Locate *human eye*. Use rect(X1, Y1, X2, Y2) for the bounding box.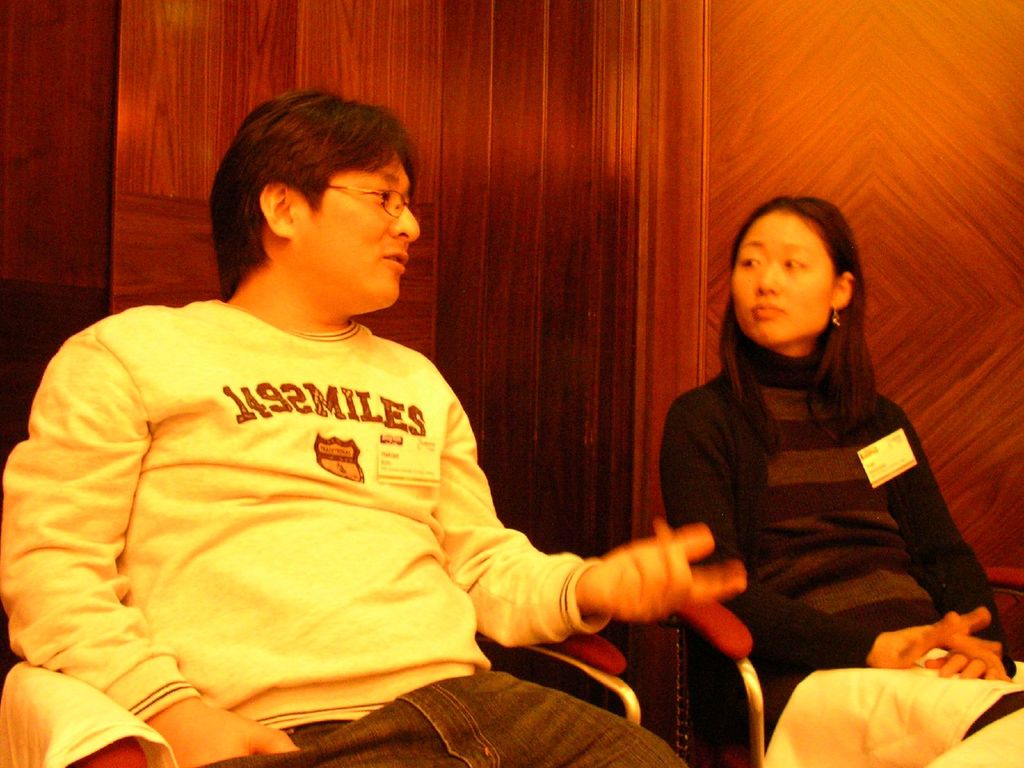
rect(365, 185, 392, 206).
